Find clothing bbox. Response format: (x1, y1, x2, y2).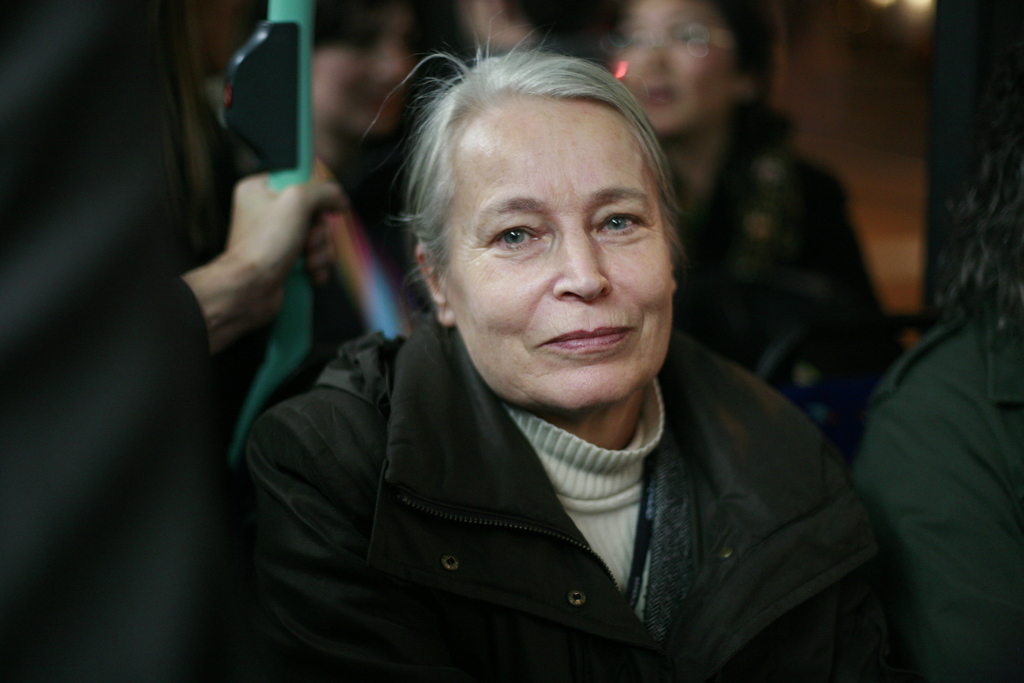
(230, 314, 913, 682).
